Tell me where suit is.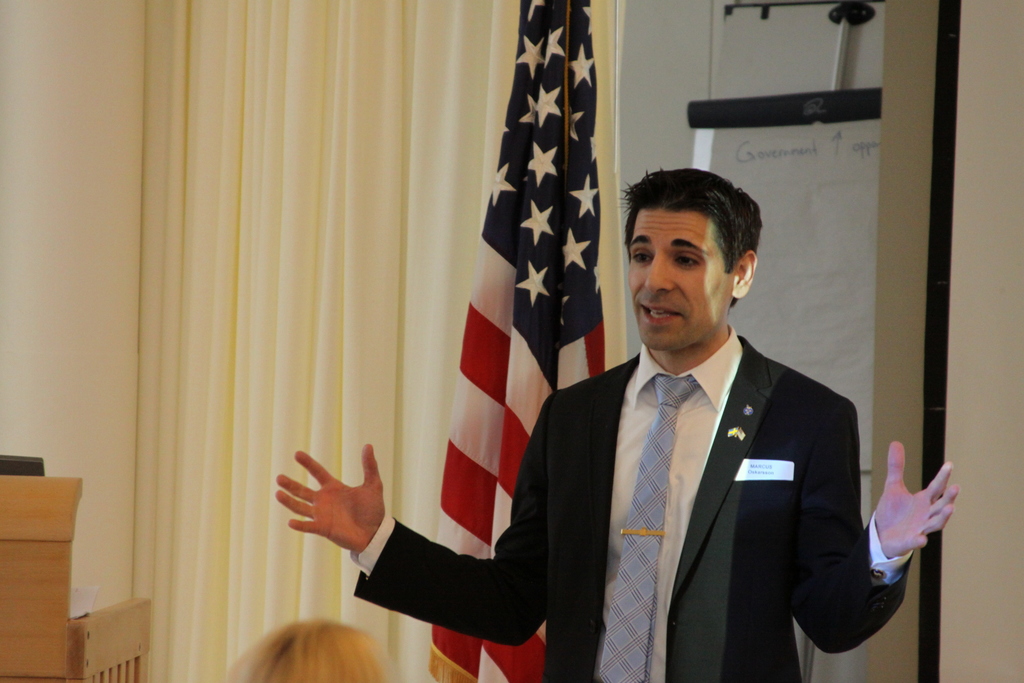
suit is at x1=353, y1=320, x2=914, y2=682.
